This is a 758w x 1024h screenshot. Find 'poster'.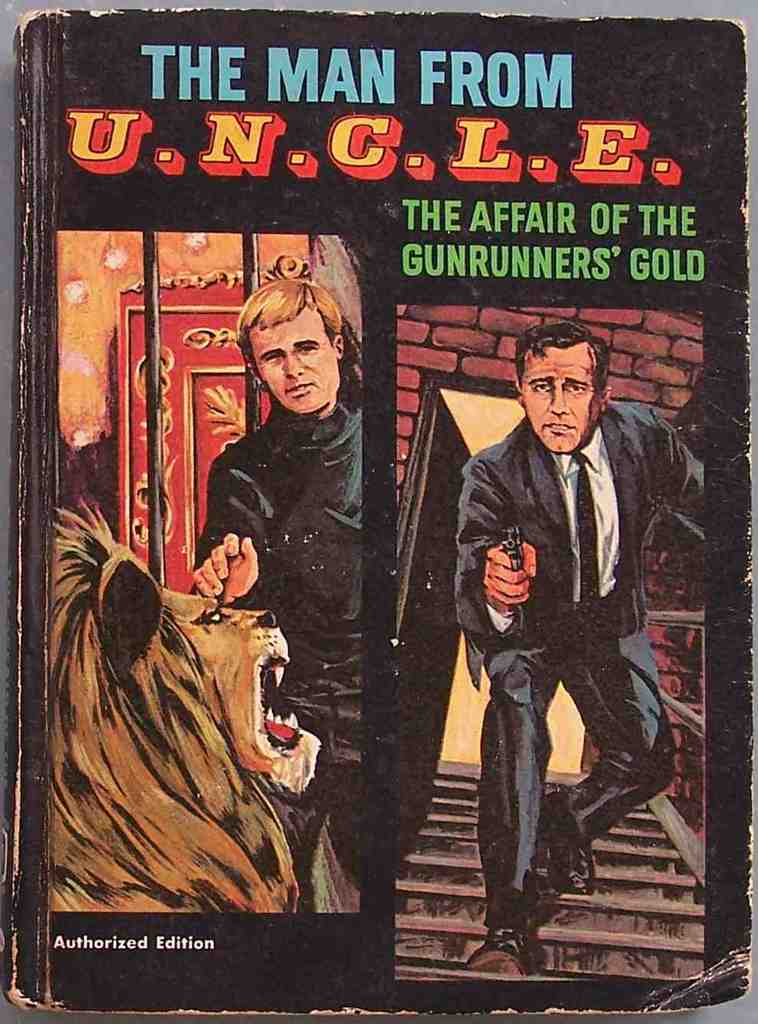
Bounding box: [0,0,757,1023].
